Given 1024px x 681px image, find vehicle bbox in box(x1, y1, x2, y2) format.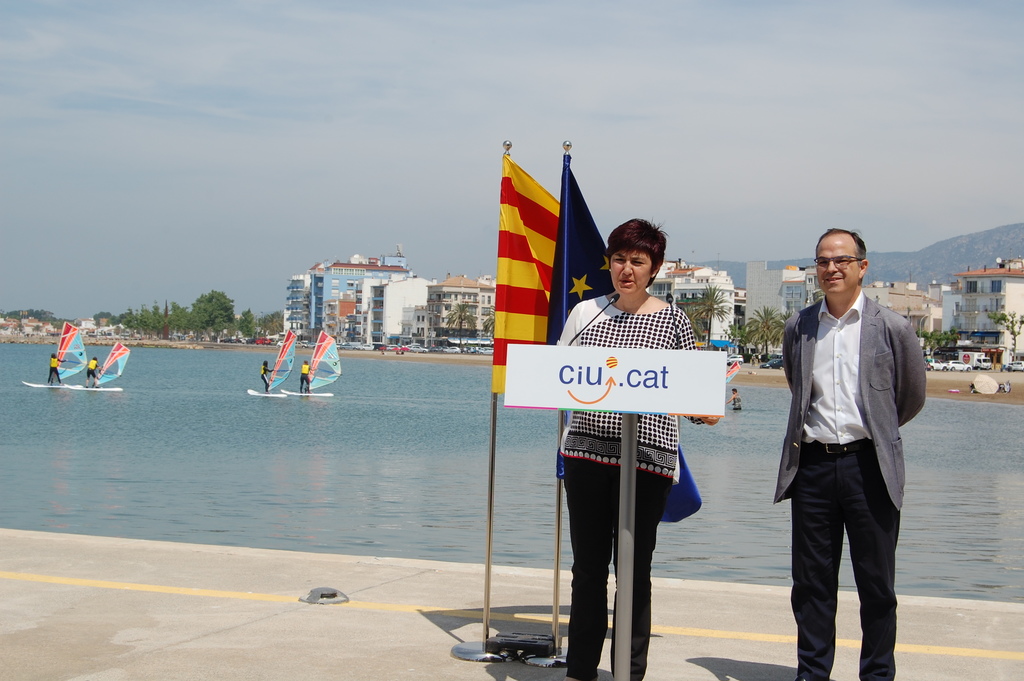
box(724, 350, 744, 364).
